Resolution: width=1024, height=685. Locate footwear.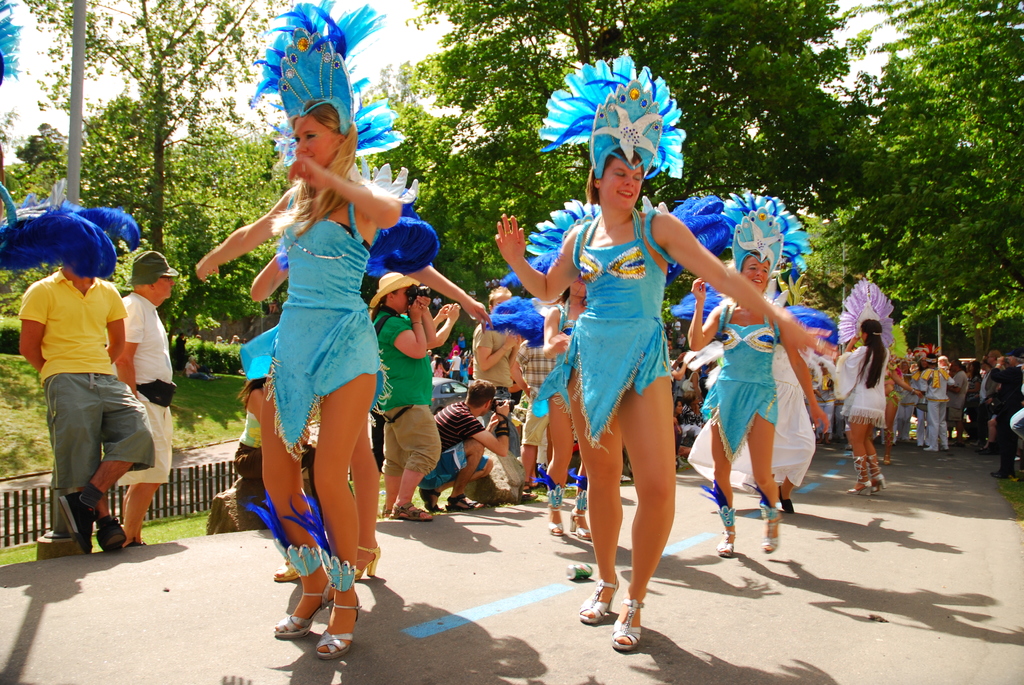
(315, 594, 362, 658).
